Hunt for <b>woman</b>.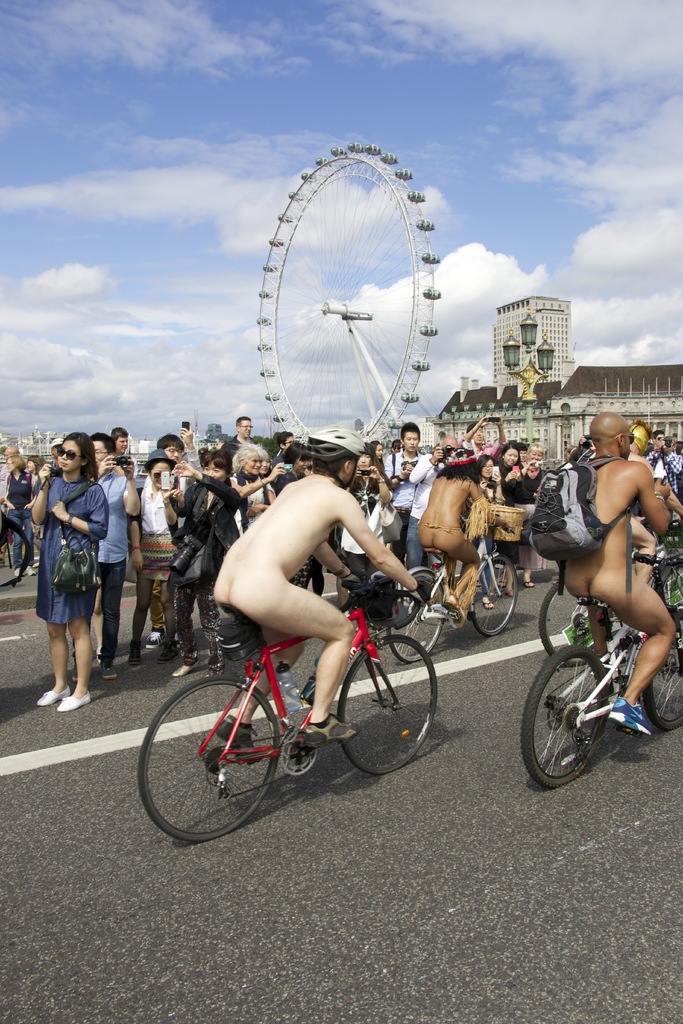
Hunted down at detection(420, 440, 504, 617).
